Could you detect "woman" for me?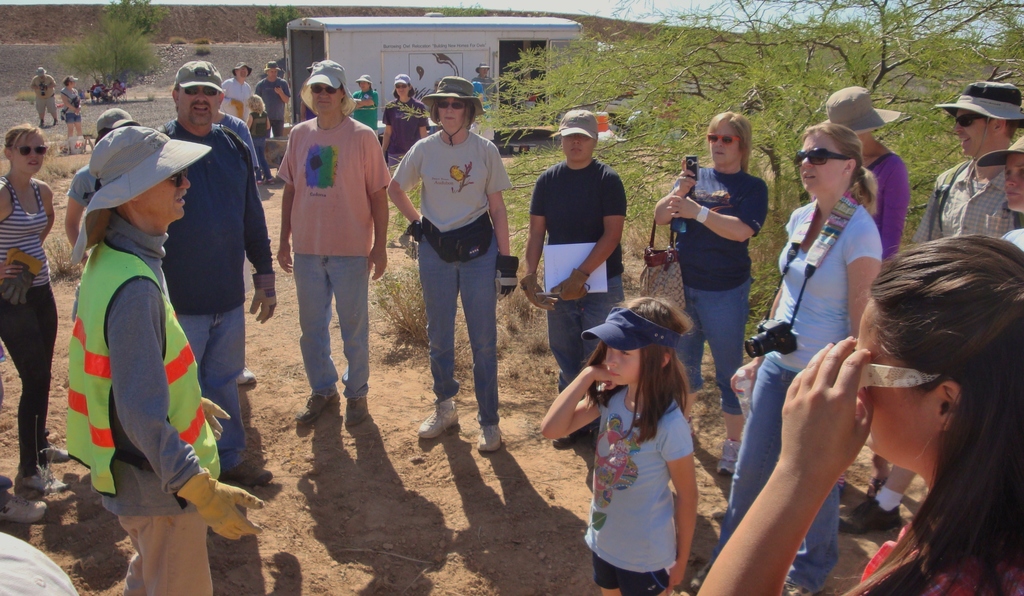
Detection result: select_region(808, 87, 910, 300).
